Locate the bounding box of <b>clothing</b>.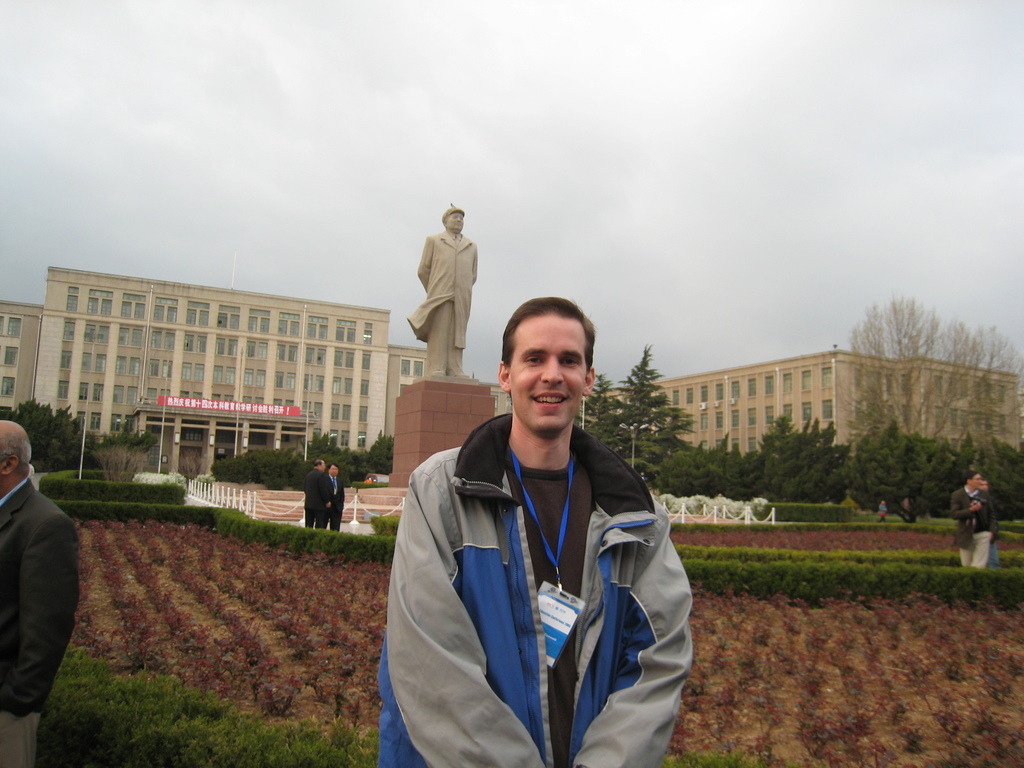
Bounding box: (325,473,344,532).
